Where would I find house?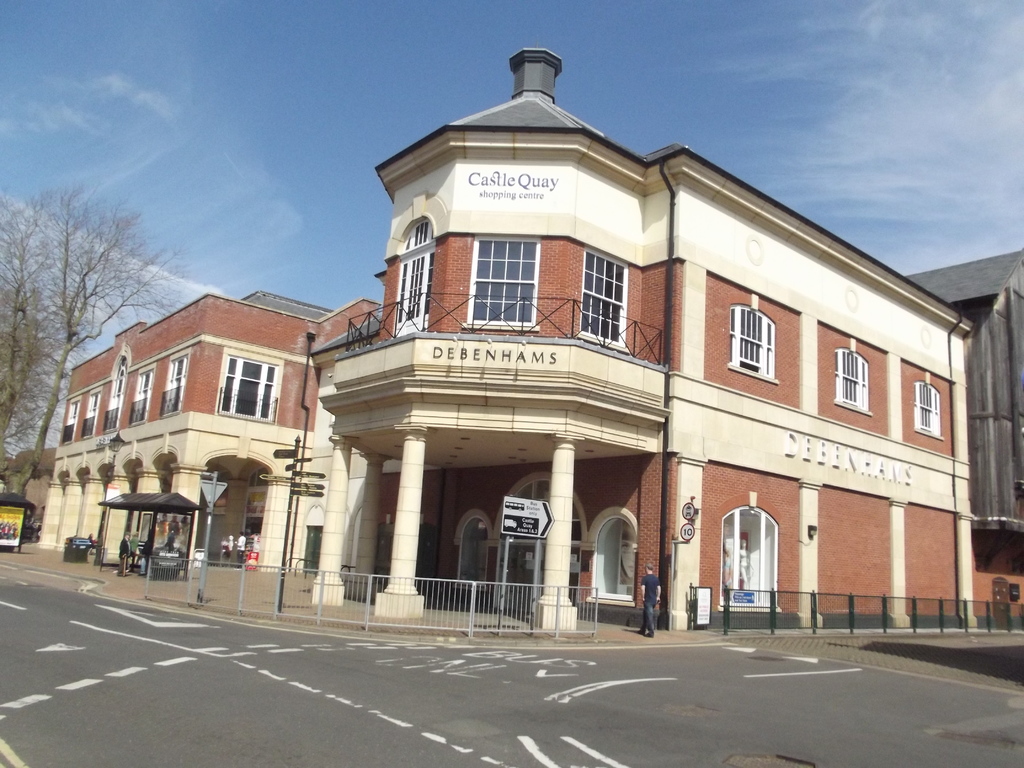
At x1=35 y1=45 x2=975 y2=624.
